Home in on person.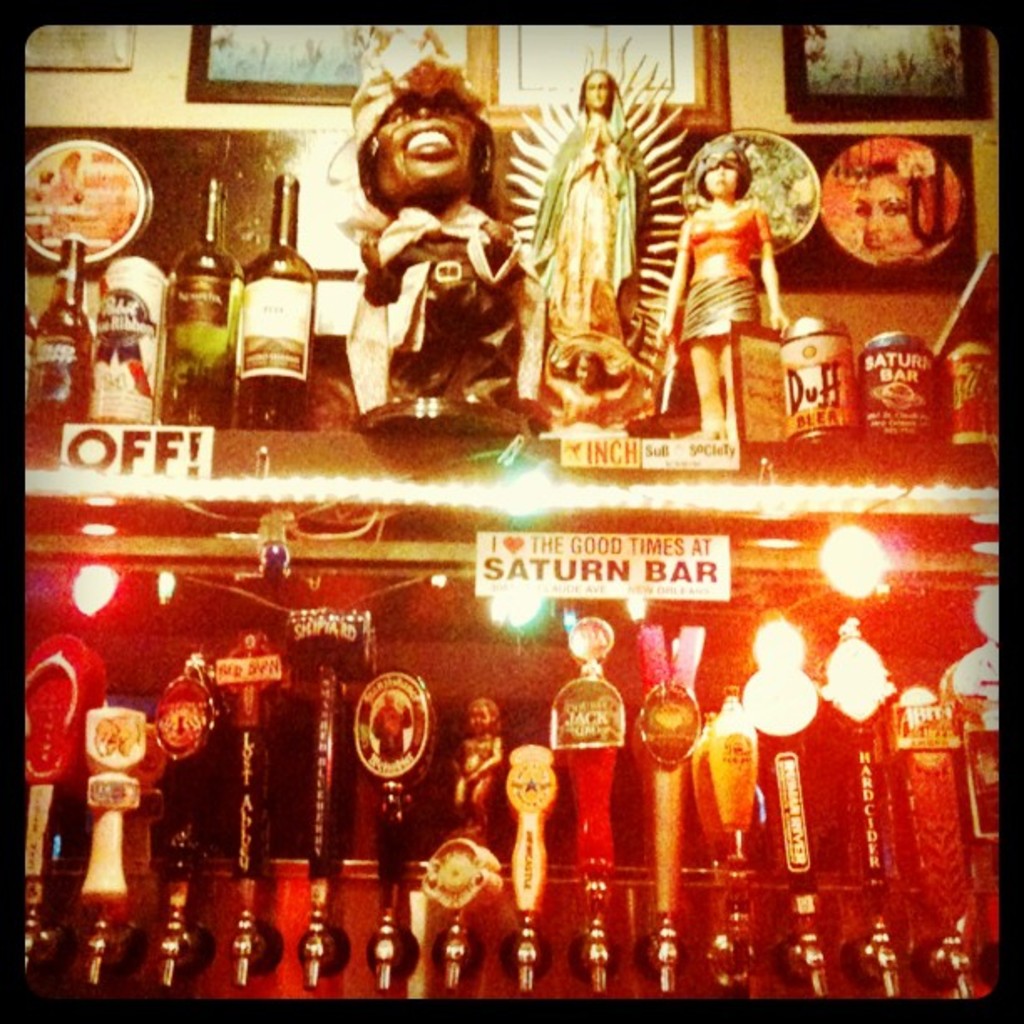
Homed in at select_region(843, 162, 924, 254).
